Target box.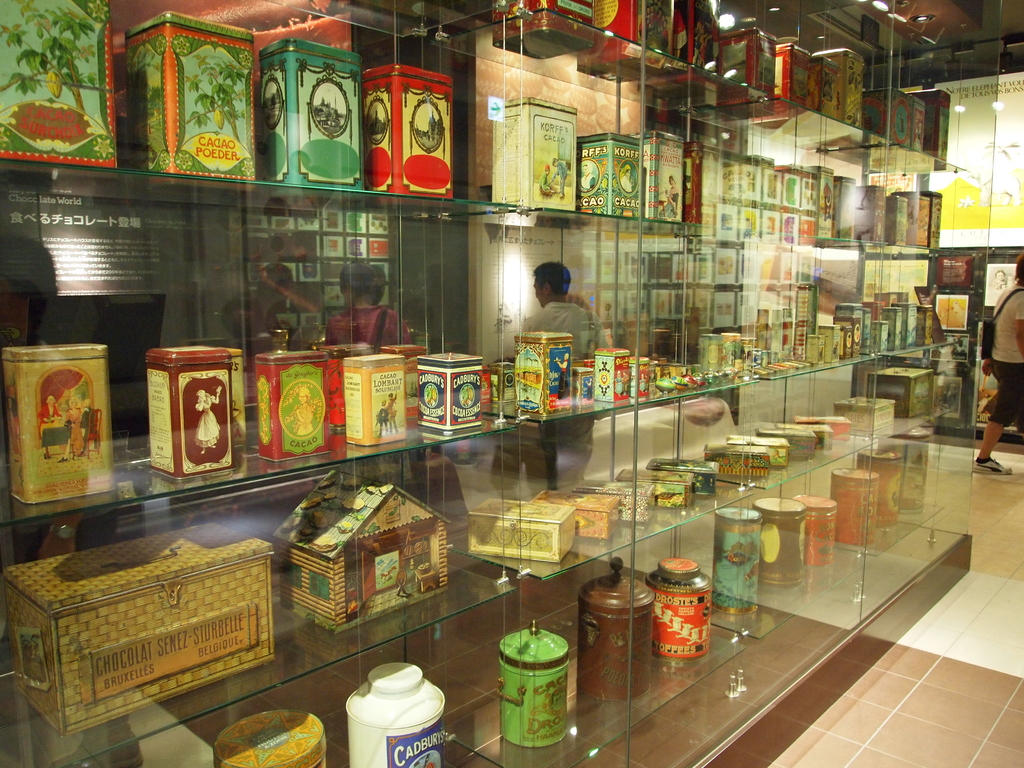
Target region: bbox(253, 346, 344, 467).
